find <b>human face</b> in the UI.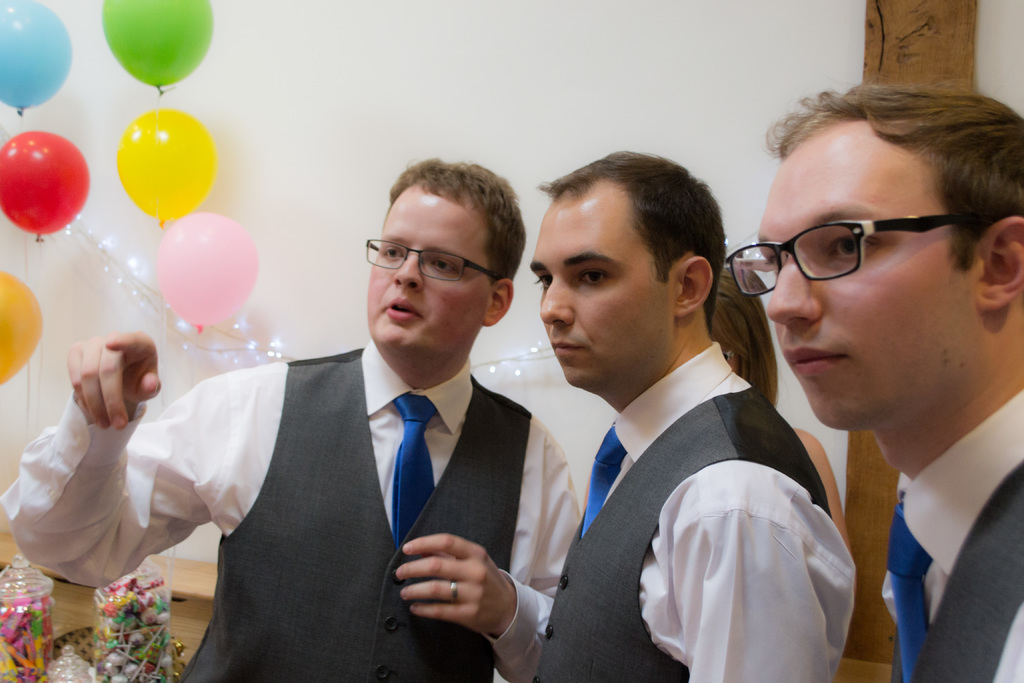
UI element at box(528, 183, 673, 384).
